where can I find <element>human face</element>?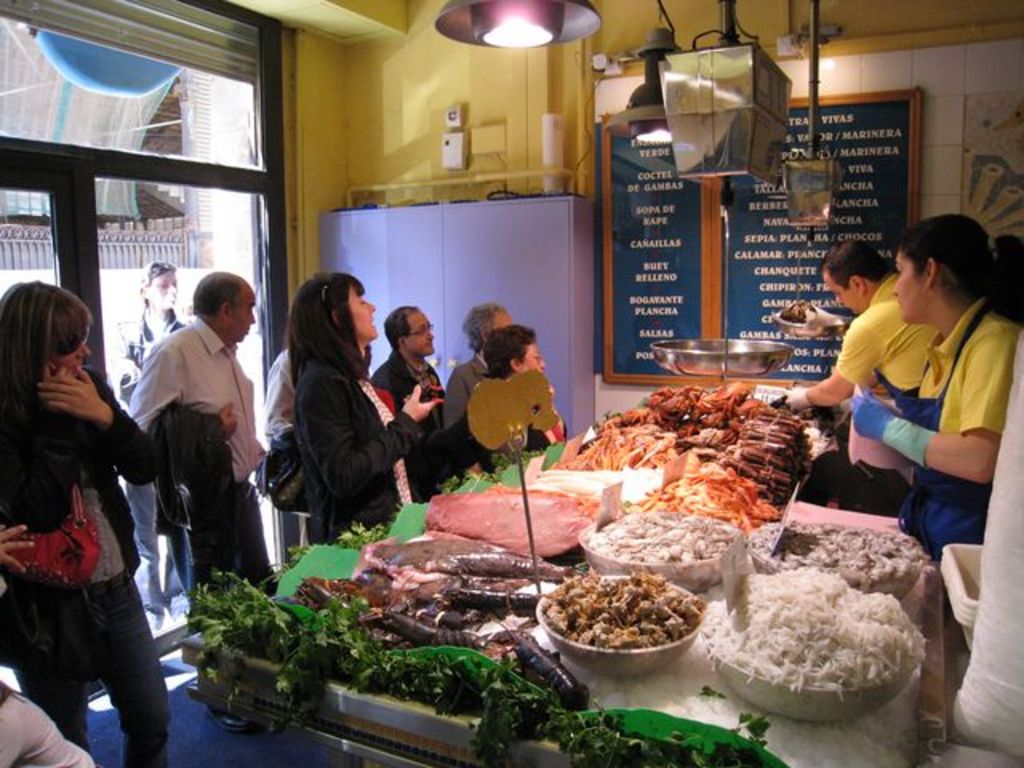
You can find it at bbox(890, 253, 923, 320).
